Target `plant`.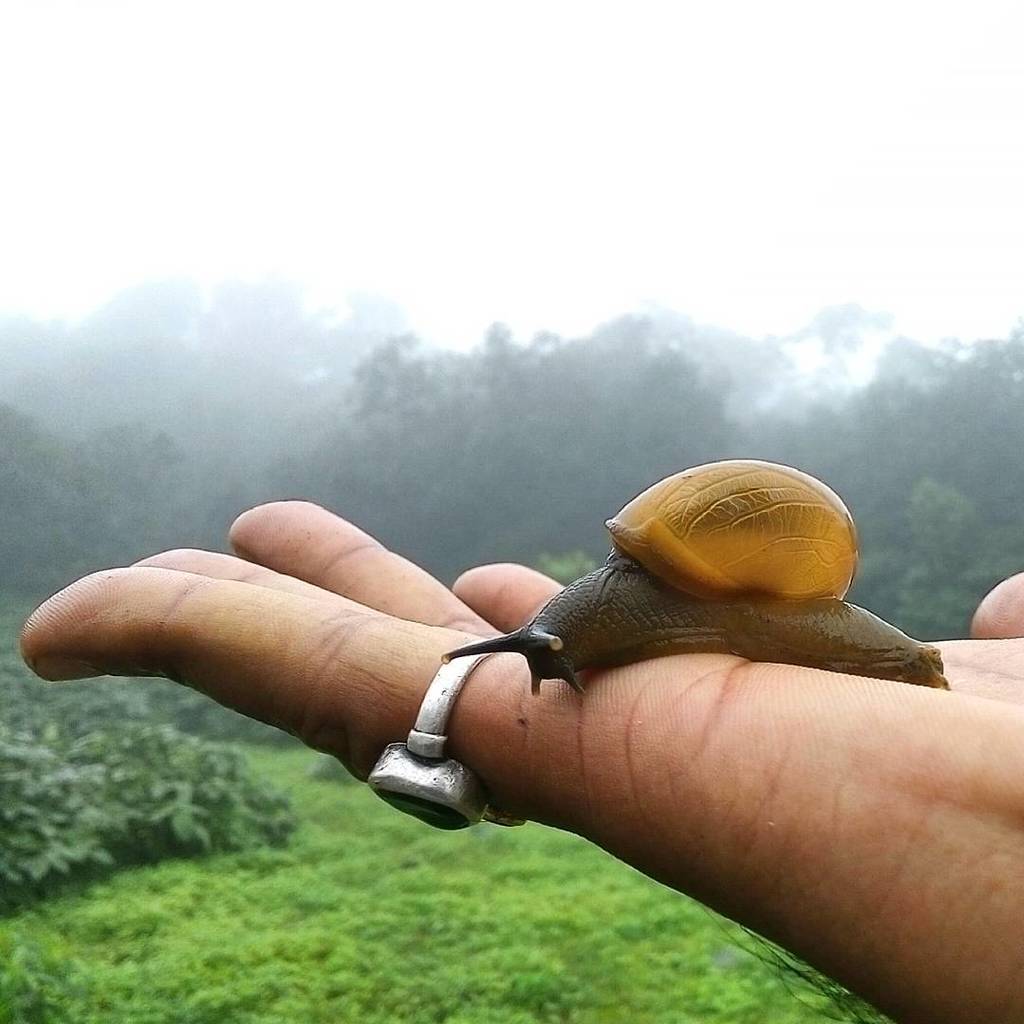
Target region: pyautogui.locateOnScreen(210, 258, 435, 483).
